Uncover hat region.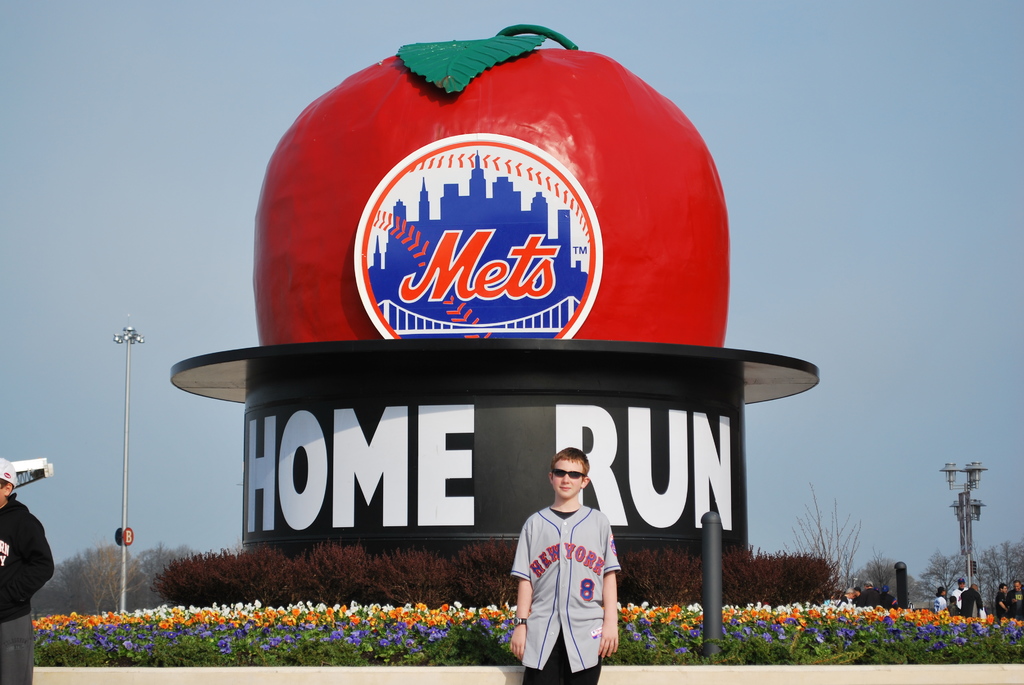
Uncovered: 0, 453, 20, 487.
